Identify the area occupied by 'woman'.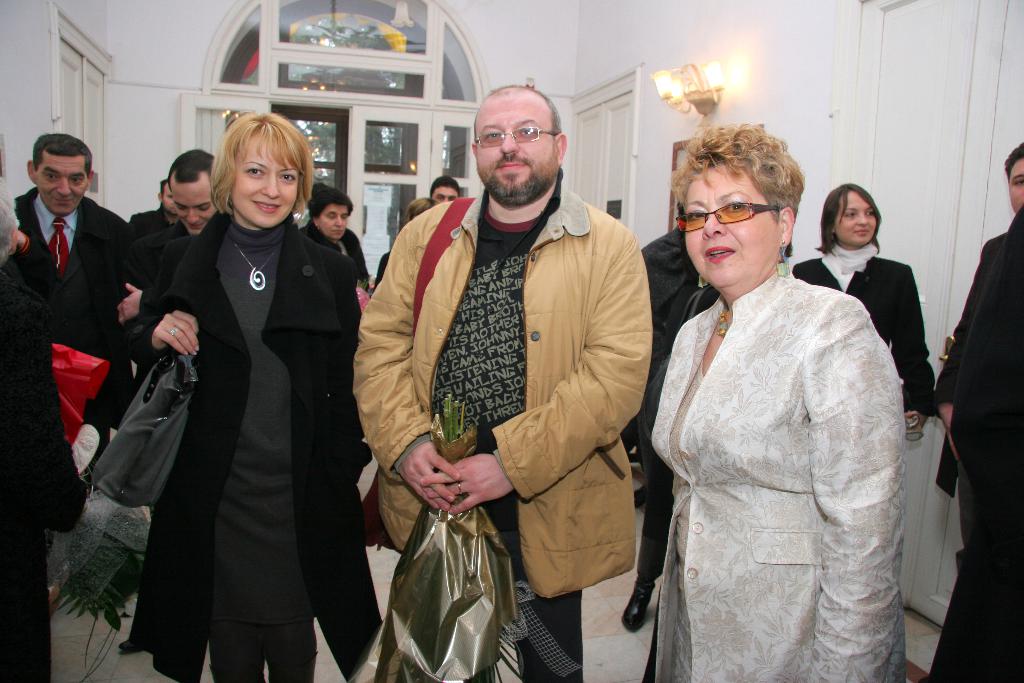
Area: [x1=644, y1=118, x2=908, y2=682].
